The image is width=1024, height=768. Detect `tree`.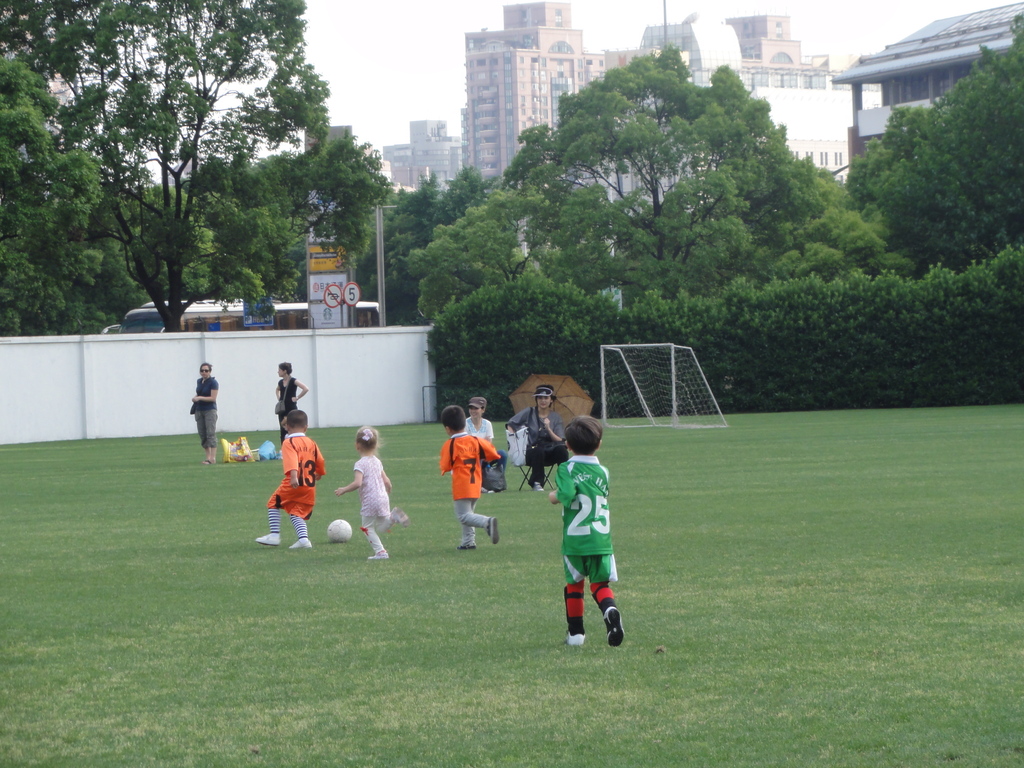
Detection: (257,140,413,284).
